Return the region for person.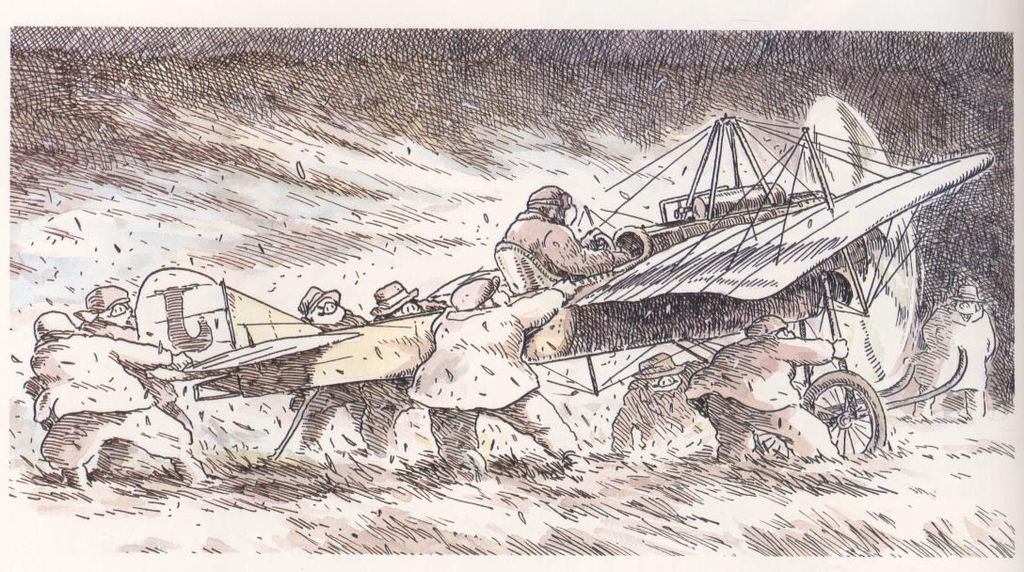
bbox(360, 274, 454, 456).
